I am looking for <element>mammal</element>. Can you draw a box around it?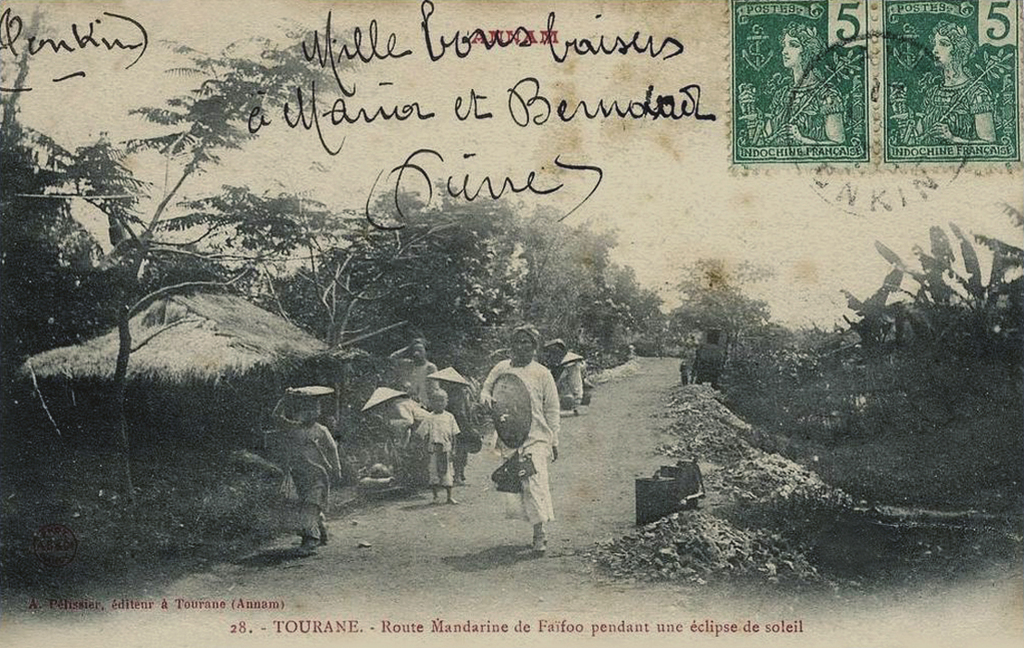
Sure, the bounding box is [left=680, top=360, right=691, bottom=386].
